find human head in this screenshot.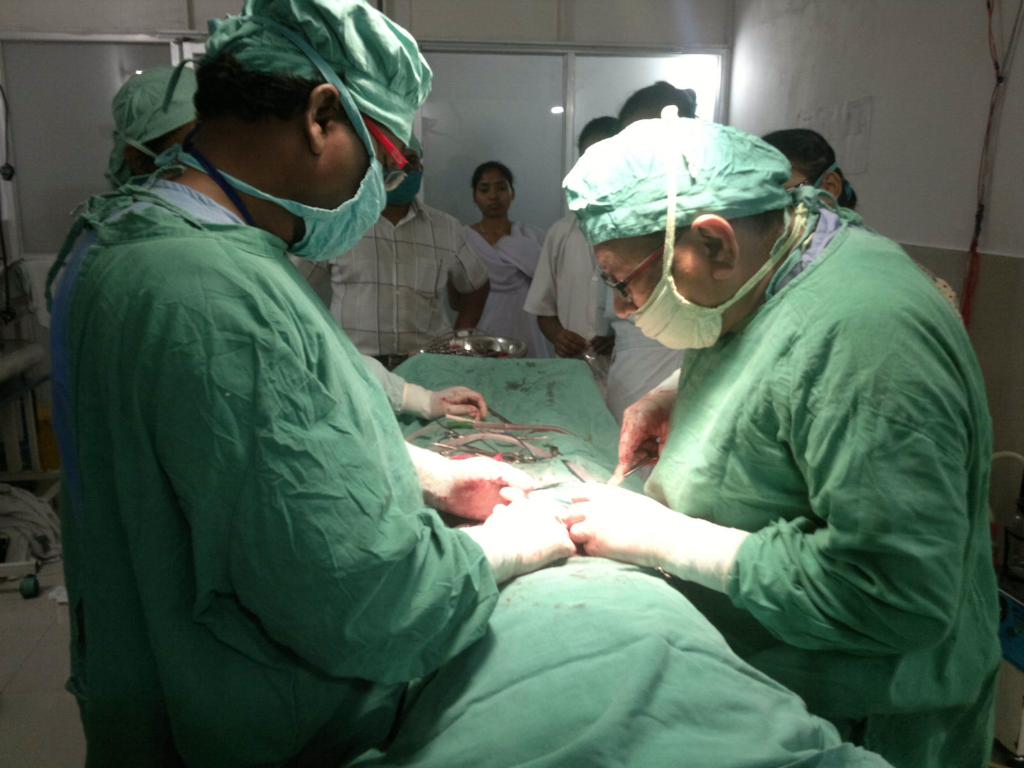
The bounding box for human head is [194,0,436,266].
